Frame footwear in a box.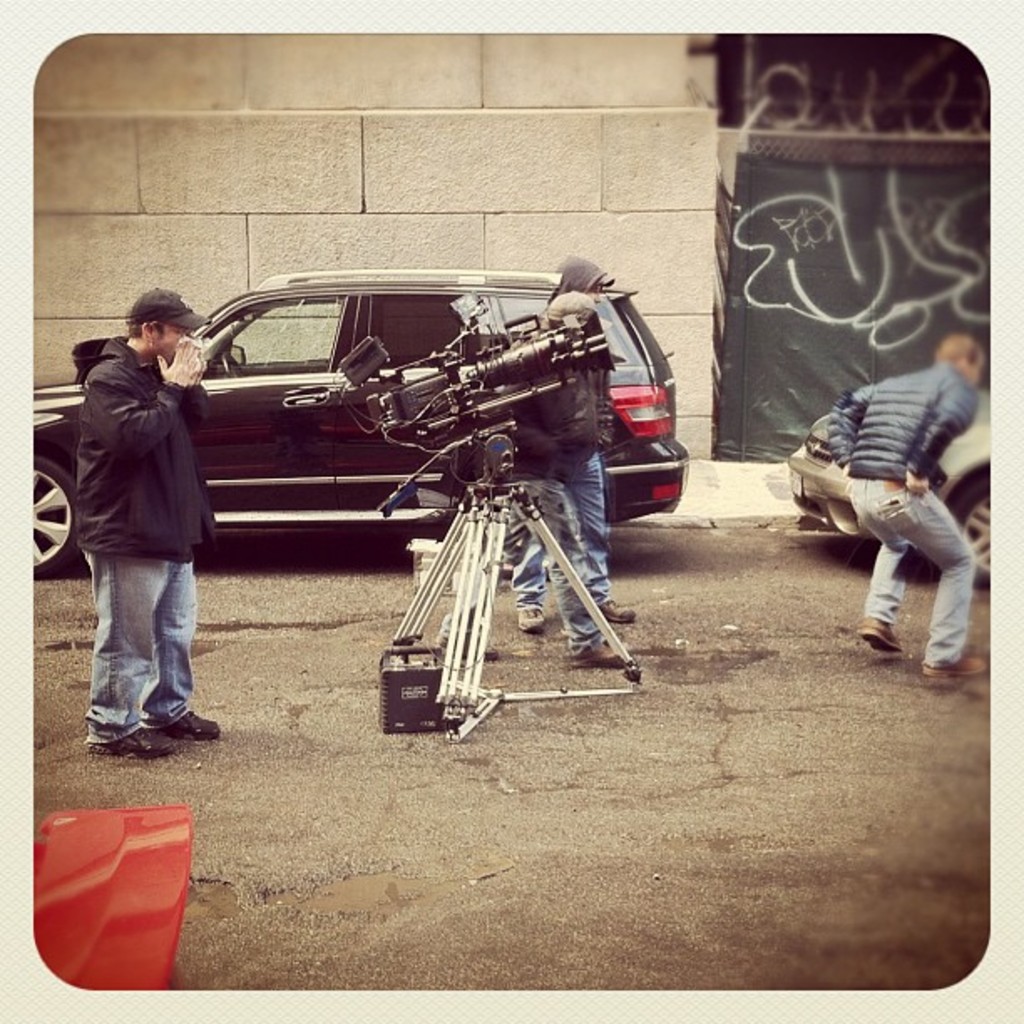
BBox(860, 616, 907, 658).
